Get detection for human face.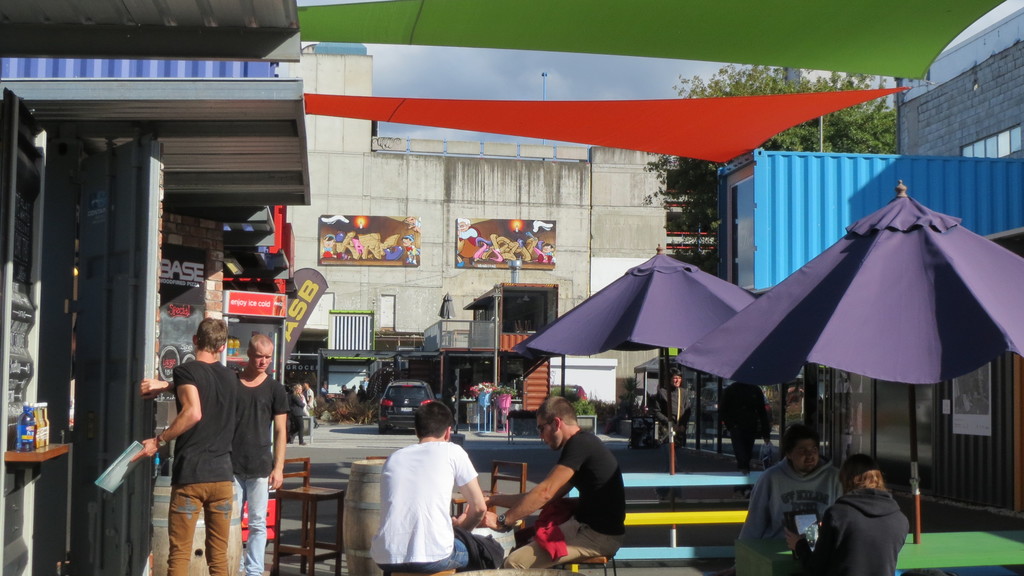
Detection: 797:437:821:476.
